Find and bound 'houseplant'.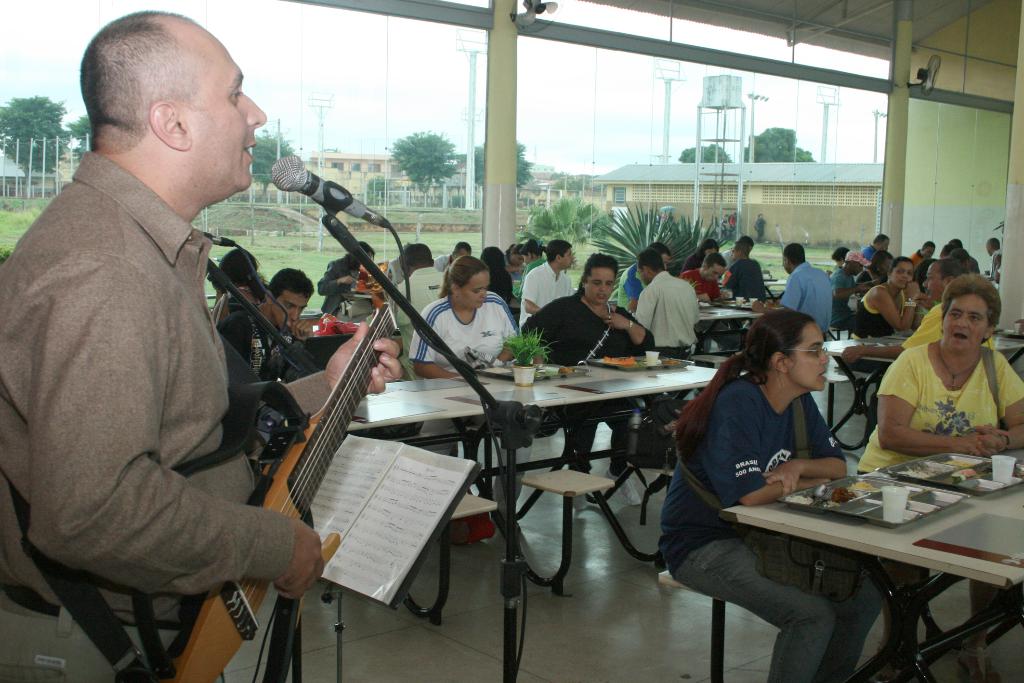
Bound: x1=504, y1=323, x2=552, y2=386.
